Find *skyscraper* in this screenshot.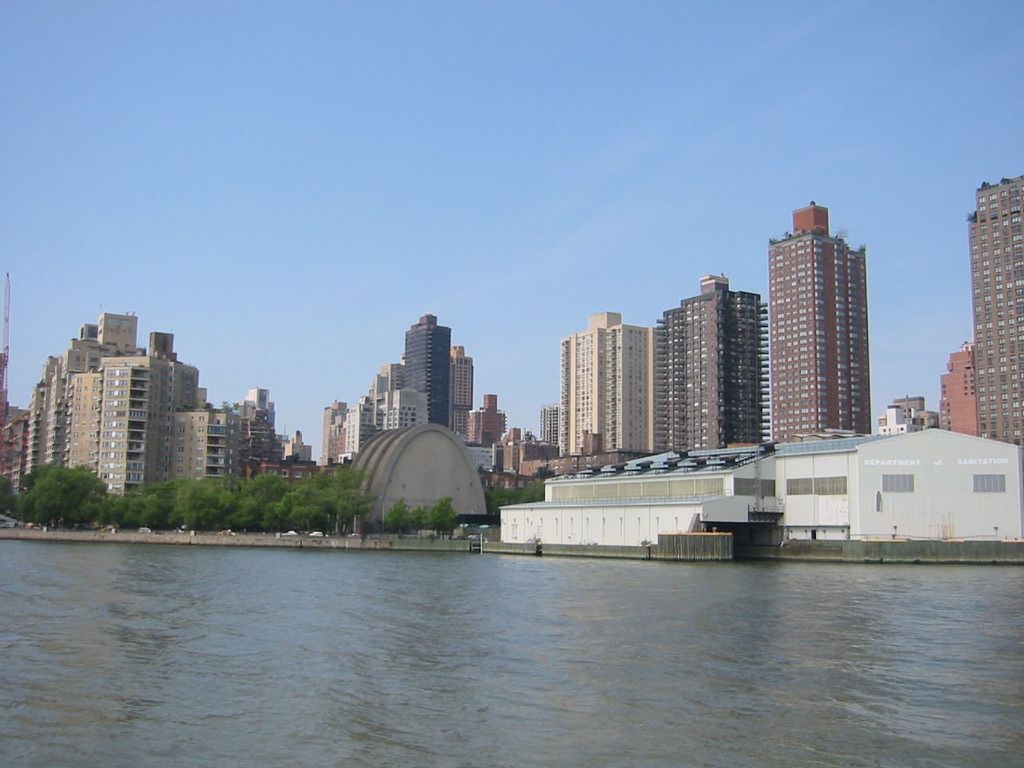
The bounding box for *skyscraper* is 534, 399, 558, 447.
